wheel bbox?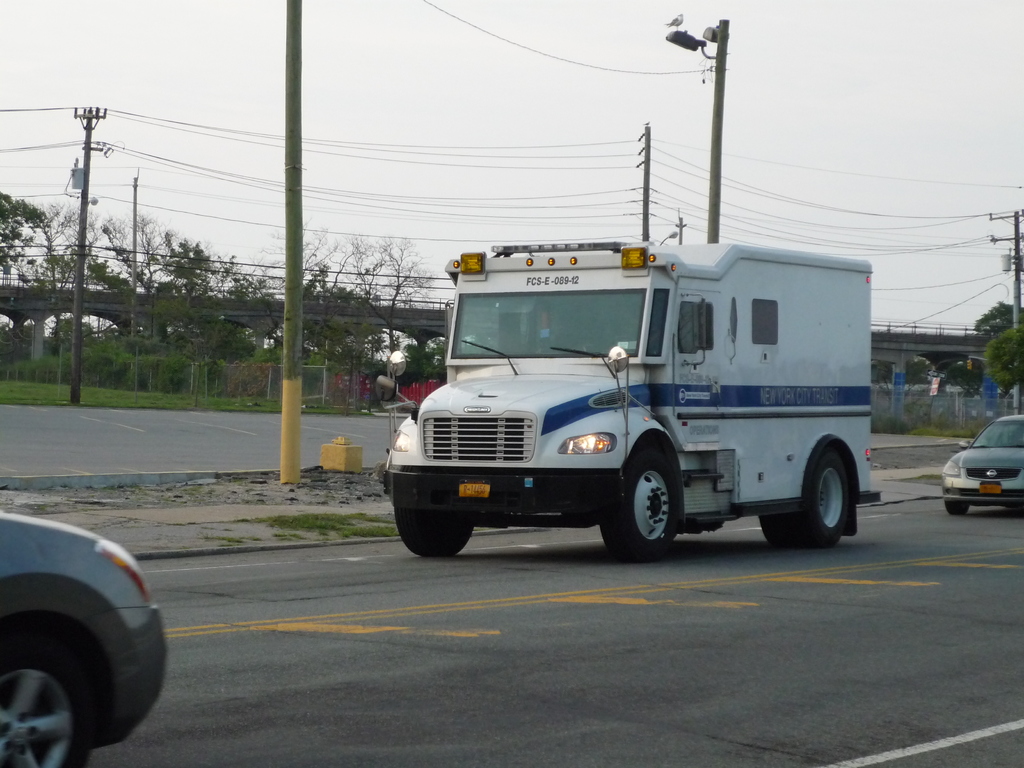
[0, 625, 97, 767]
